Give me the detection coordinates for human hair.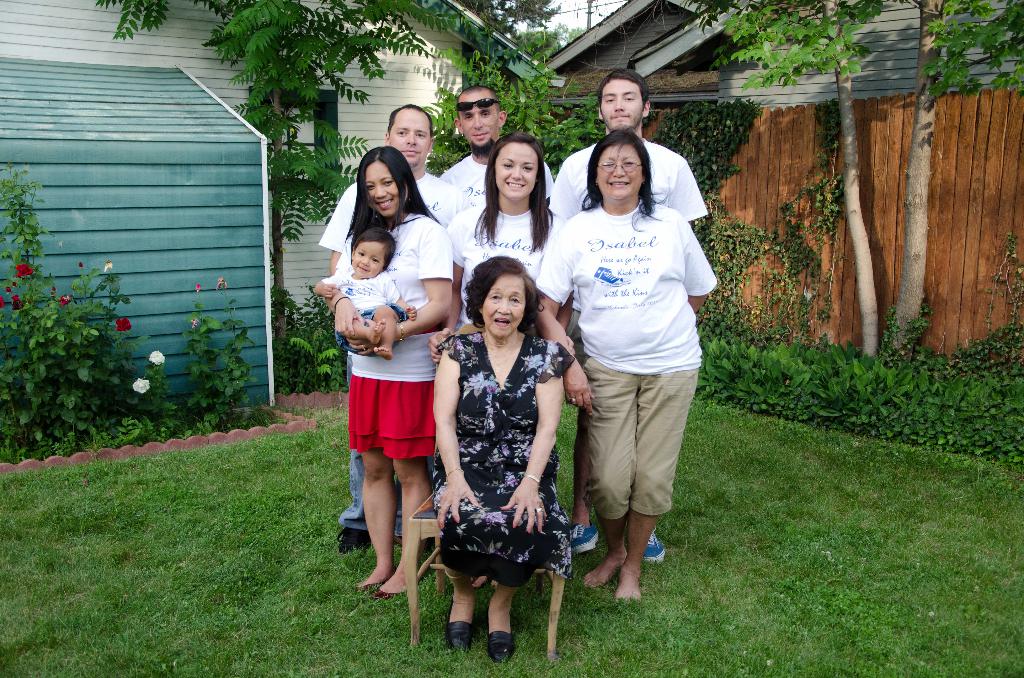
bbox(455, 85, 501, 127).
